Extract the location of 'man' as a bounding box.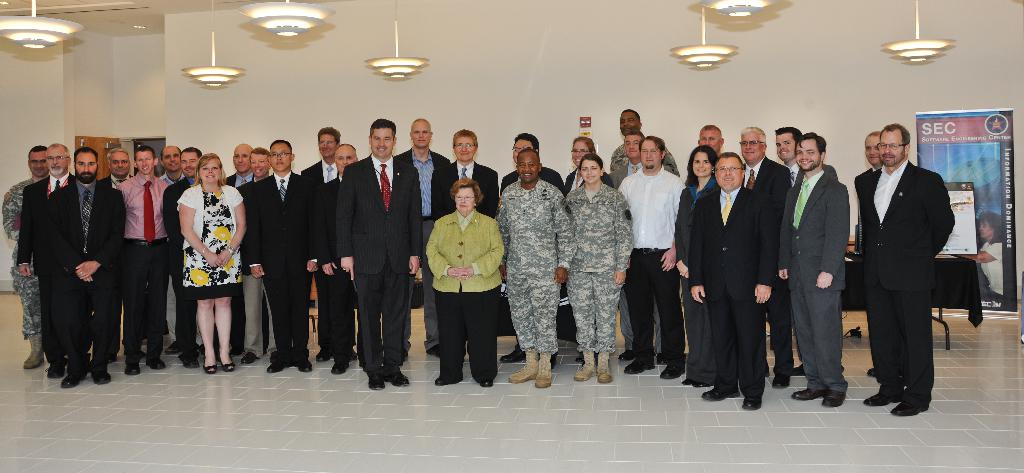
(491, 133, 569, 364).
